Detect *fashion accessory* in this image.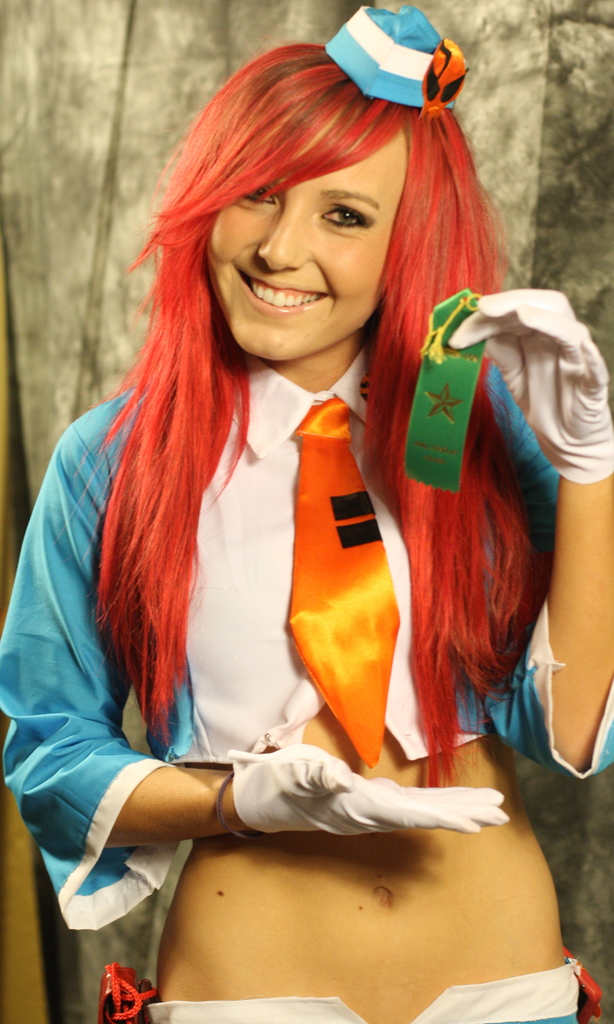
Detection: <box>448,297,613,486</box>.
